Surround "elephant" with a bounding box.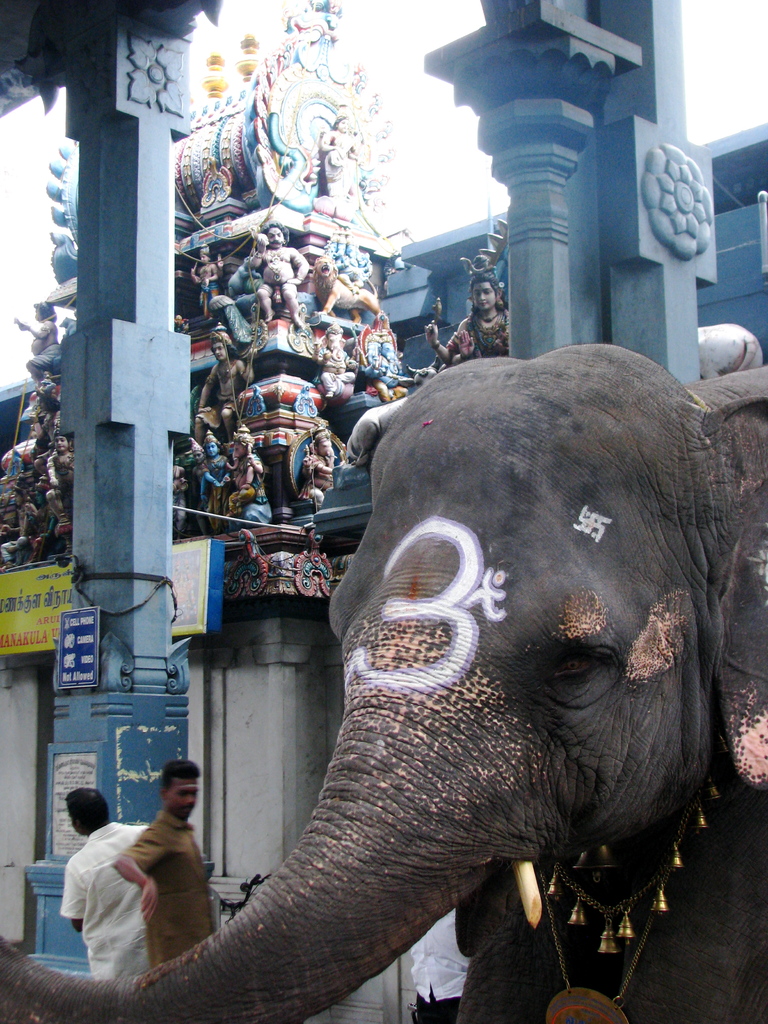
<region>0, 343, 767, 1023</region>.
